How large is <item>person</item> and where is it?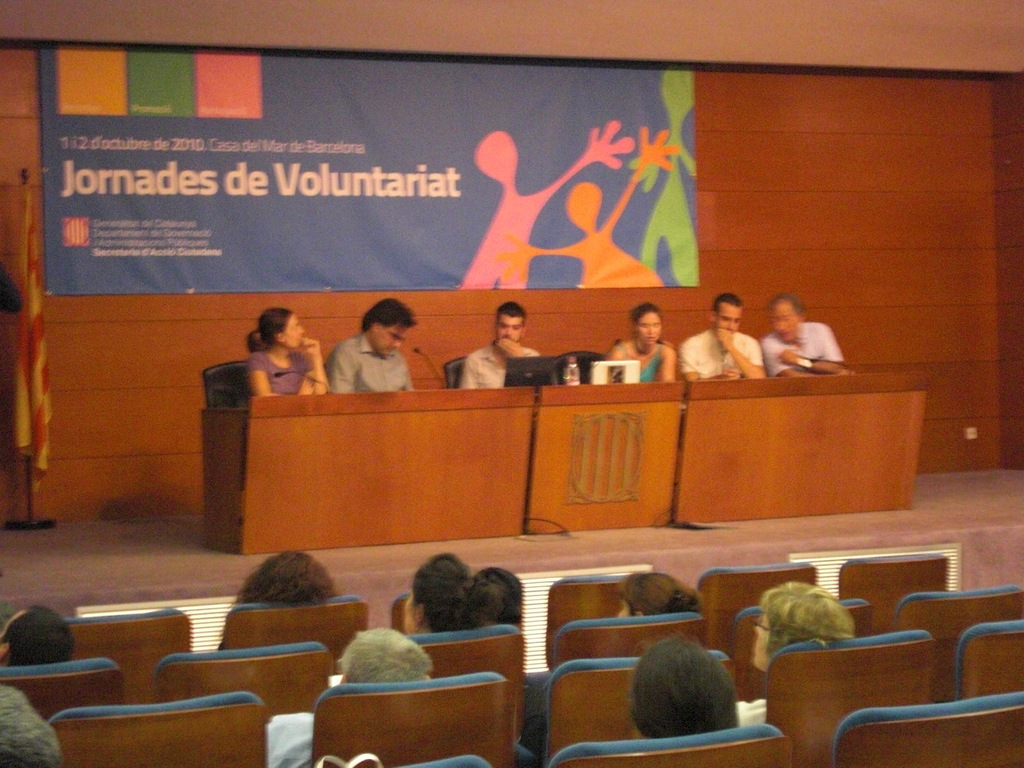
Bounding box: 677 290 763 392.
